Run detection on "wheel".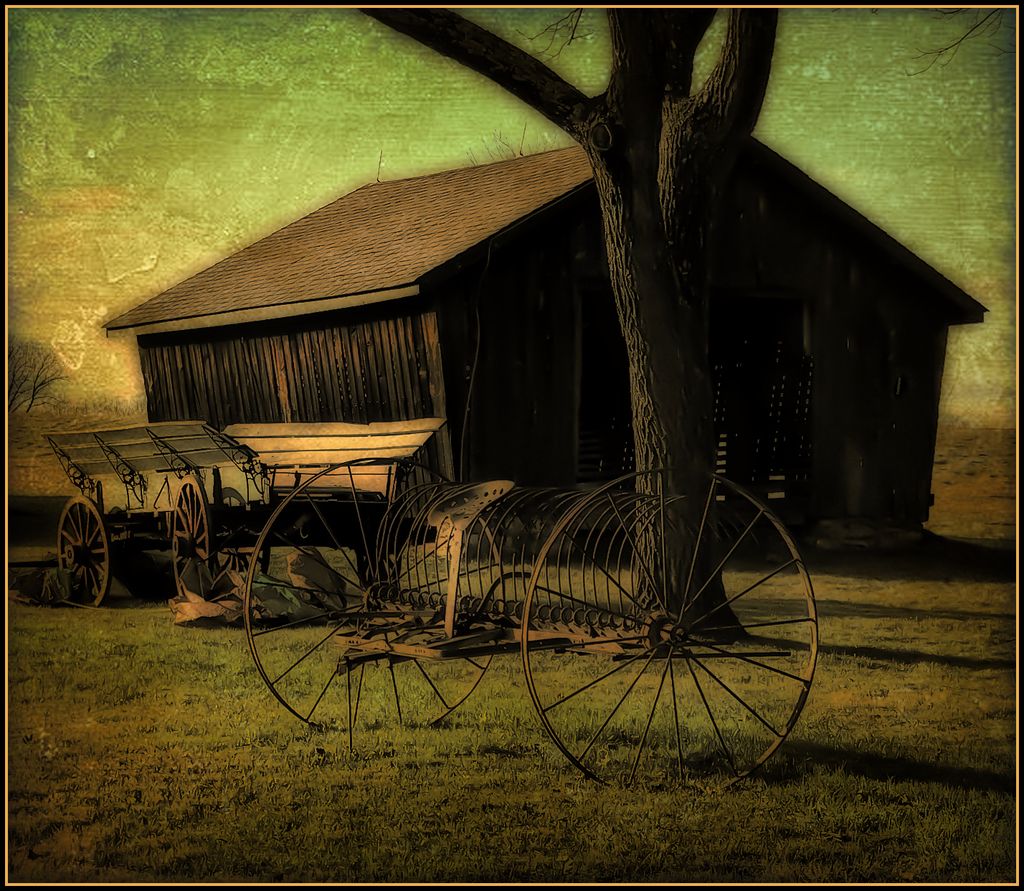
Result: (245,453,503,737).
